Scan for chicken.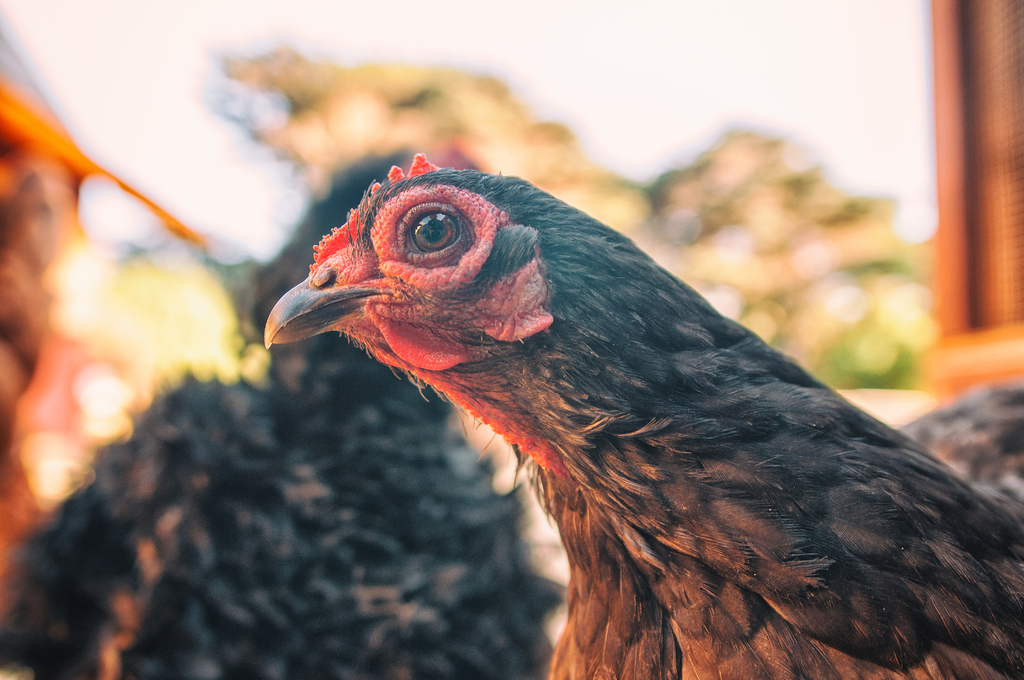
Scan result: Rect(282, 154, 1023, 649).
